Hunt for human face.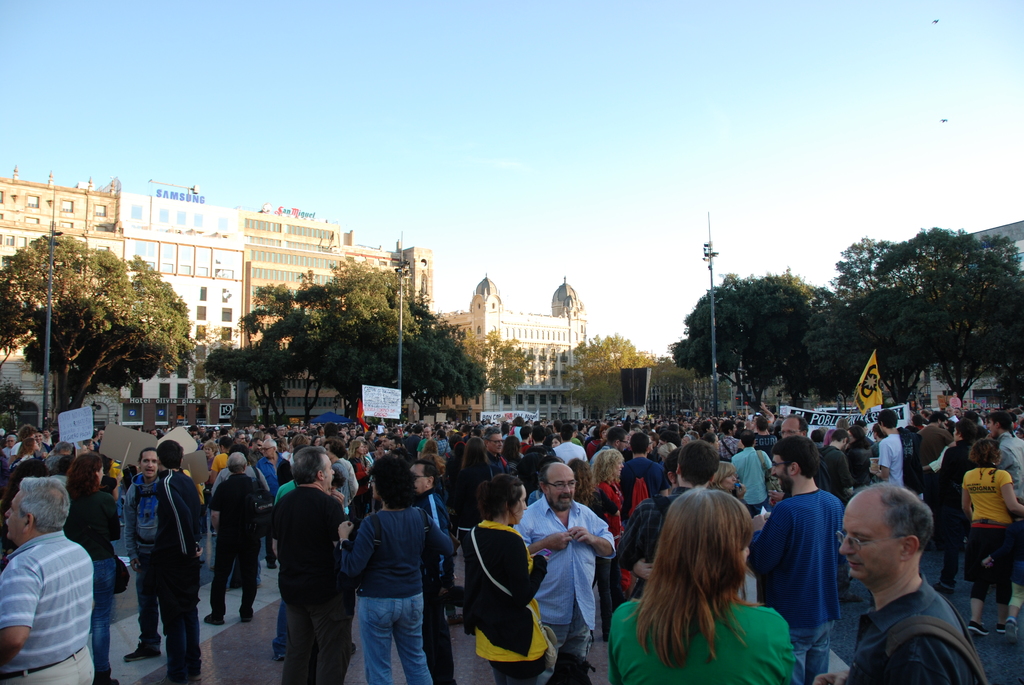
Hunted down at region(264, 446, 270, 461).
